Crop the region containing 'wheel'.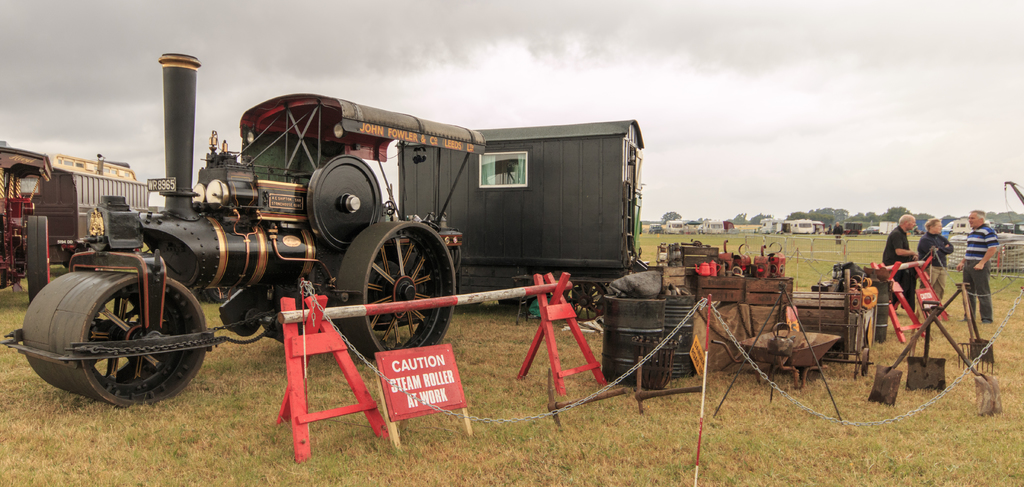
Crop region: (left=341, top=230, right=460, bottom=356).
